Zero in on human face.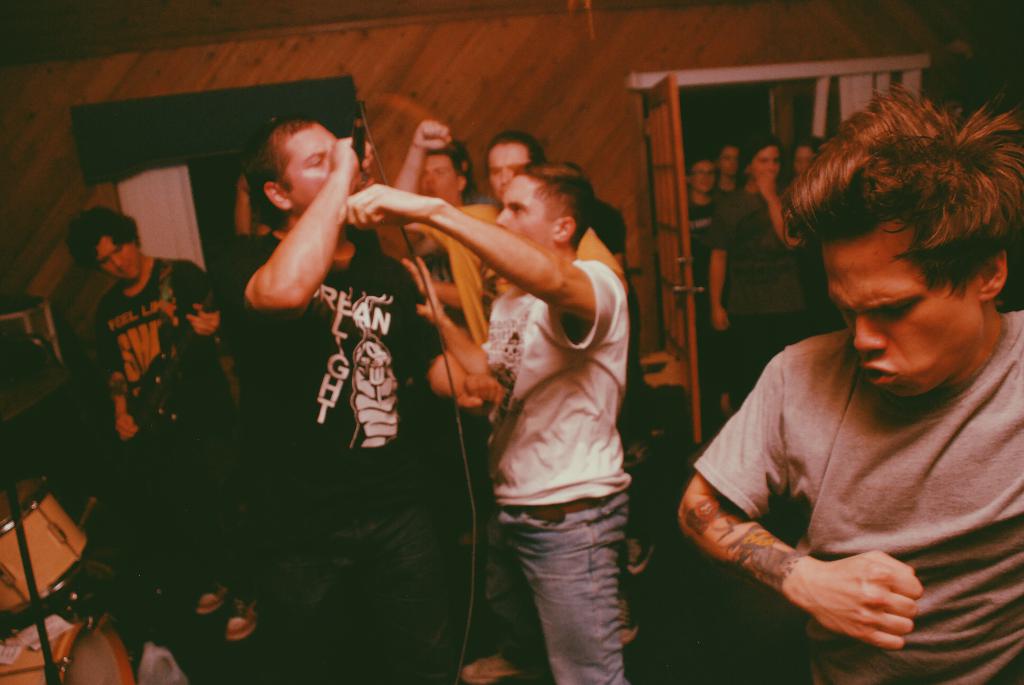
Zeroed in: (left=751, top=146, right=779, bottom=182).
